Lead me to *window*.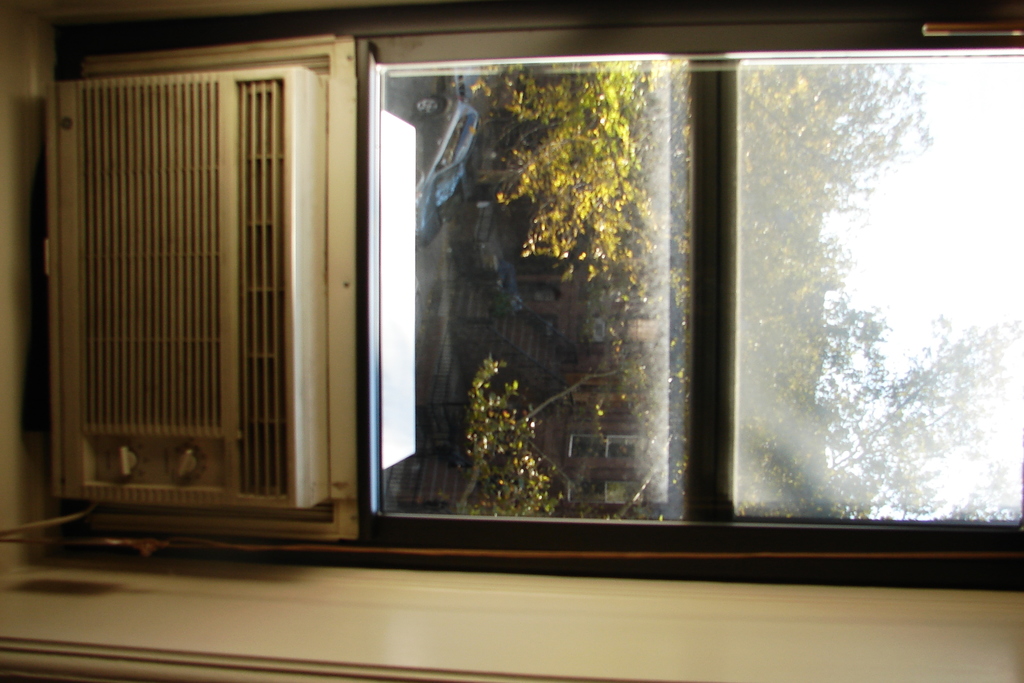
Lead to 356 0 1023 575.
